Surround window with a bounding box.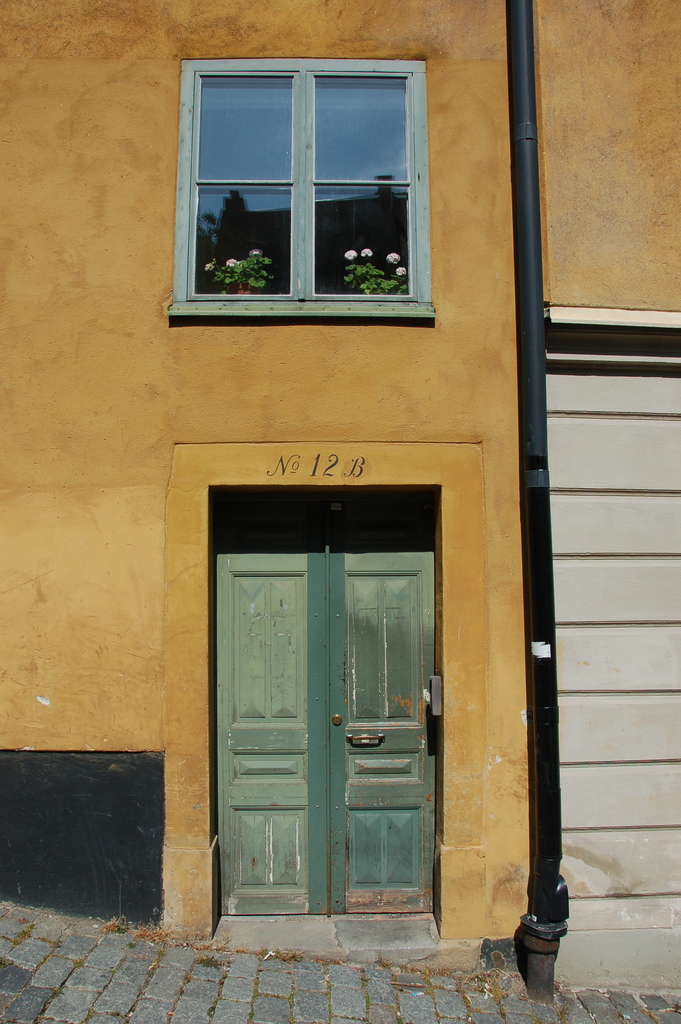
x1=179, y1=56, x2=441, y2=323.
